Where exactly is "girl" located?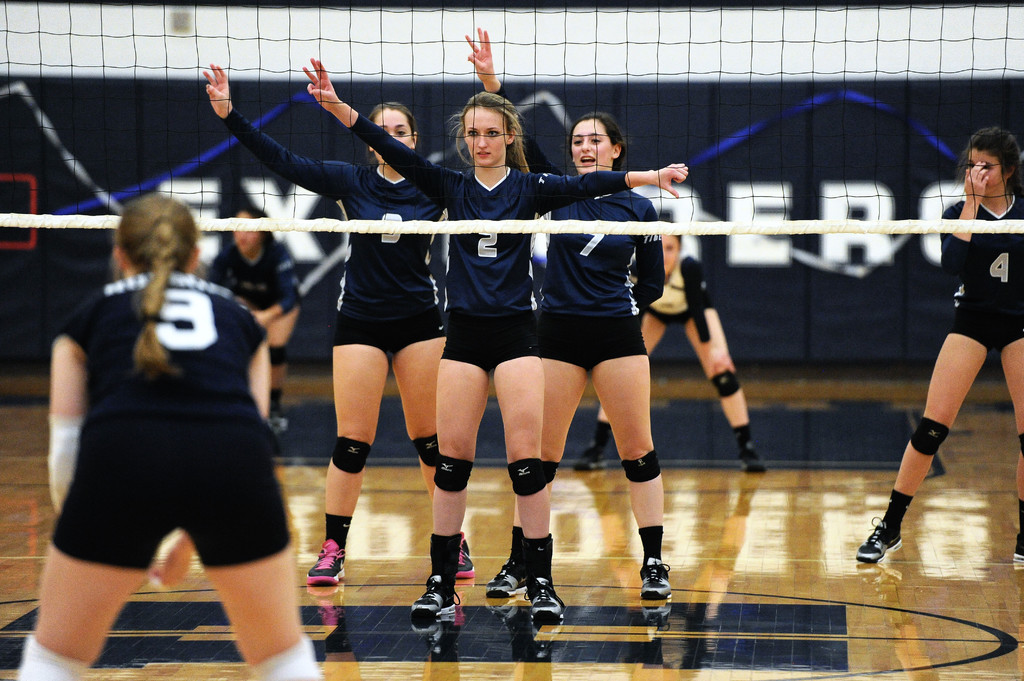
Its bounding box is <bbox>200, 207, 304, 435</bbox>.
